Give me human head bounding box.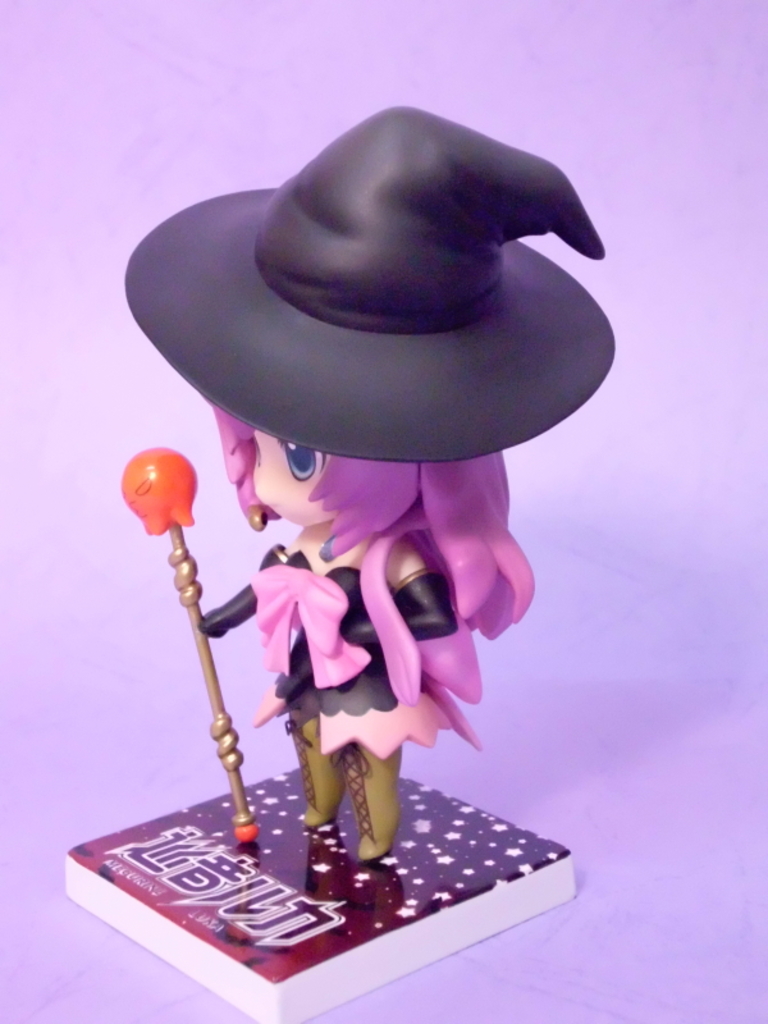
bbox(251, 425, 333, 536).
